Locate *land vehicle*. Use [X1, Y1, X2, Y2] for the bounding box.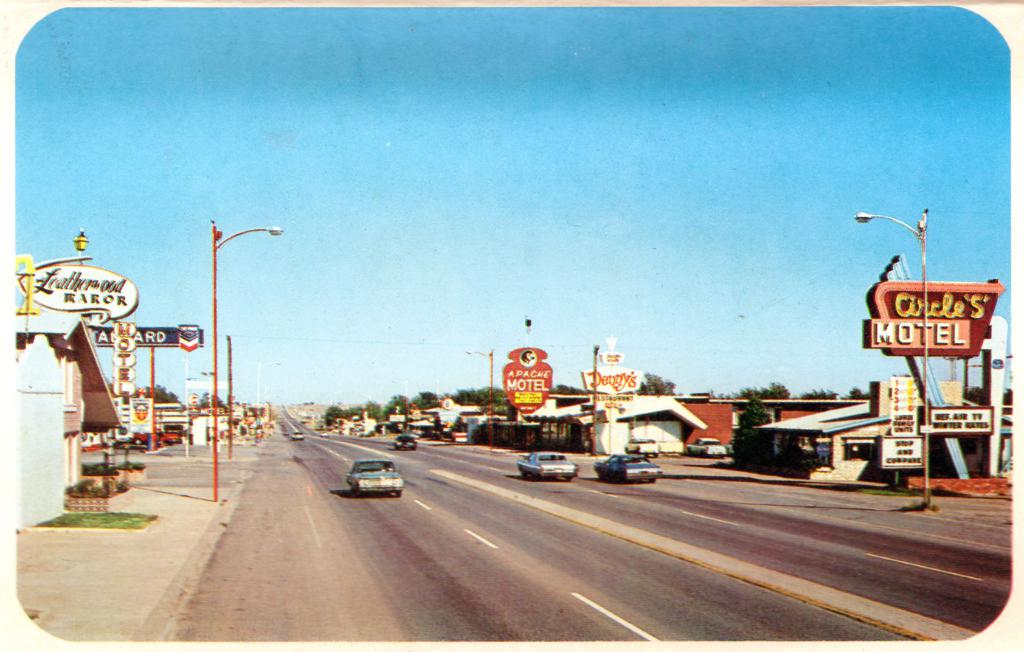
[630, 438, 656, 450].
